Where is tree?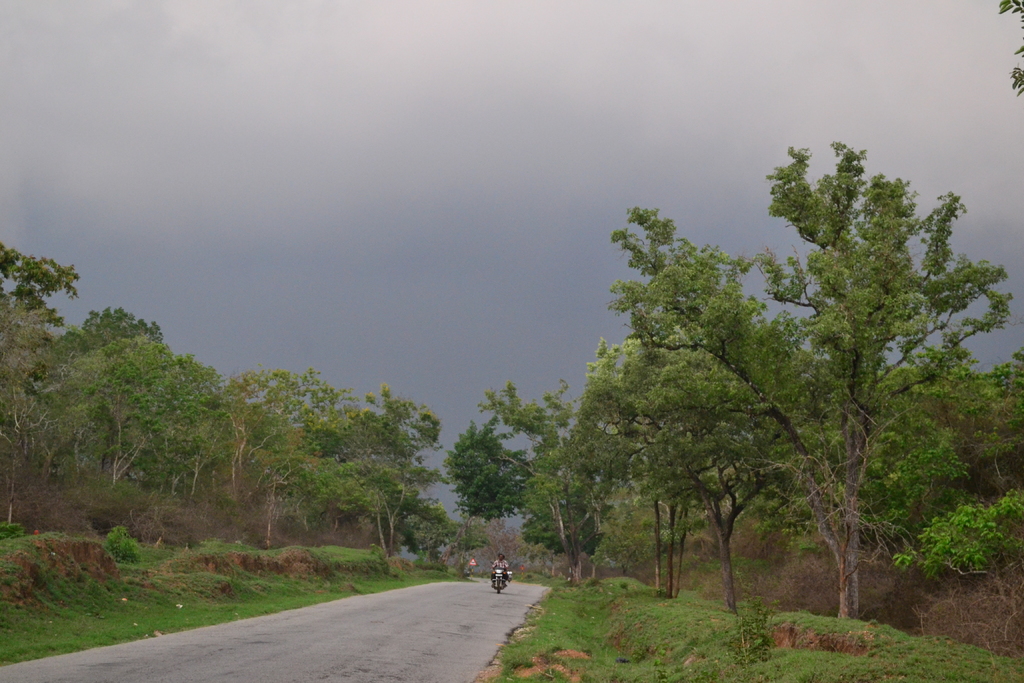
584,198,767,618.
